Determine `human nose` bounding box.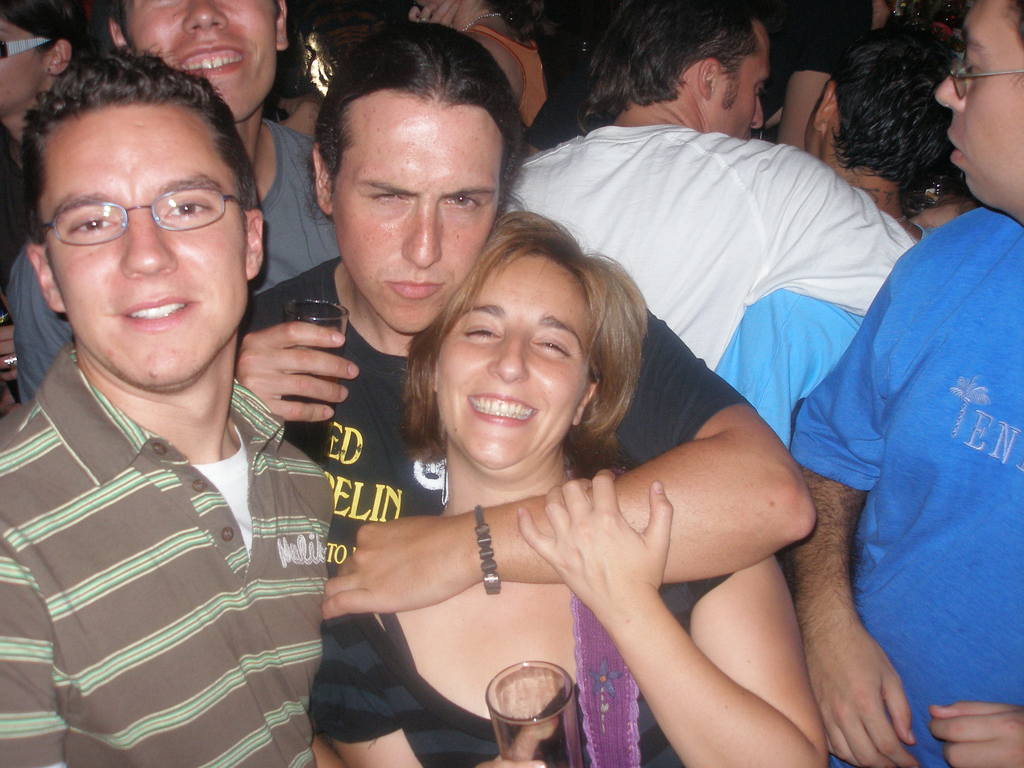
Determined: region(181, 0, 229, 32).
